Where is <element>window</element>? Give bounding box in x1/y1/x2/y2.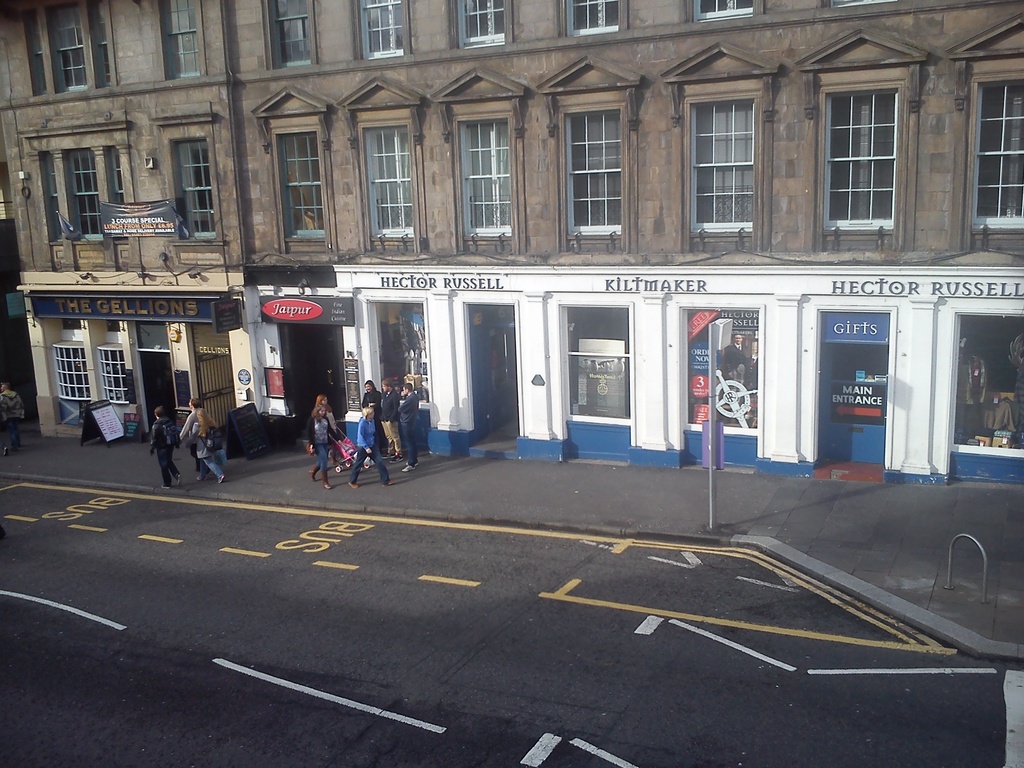
99/148/126/243.
